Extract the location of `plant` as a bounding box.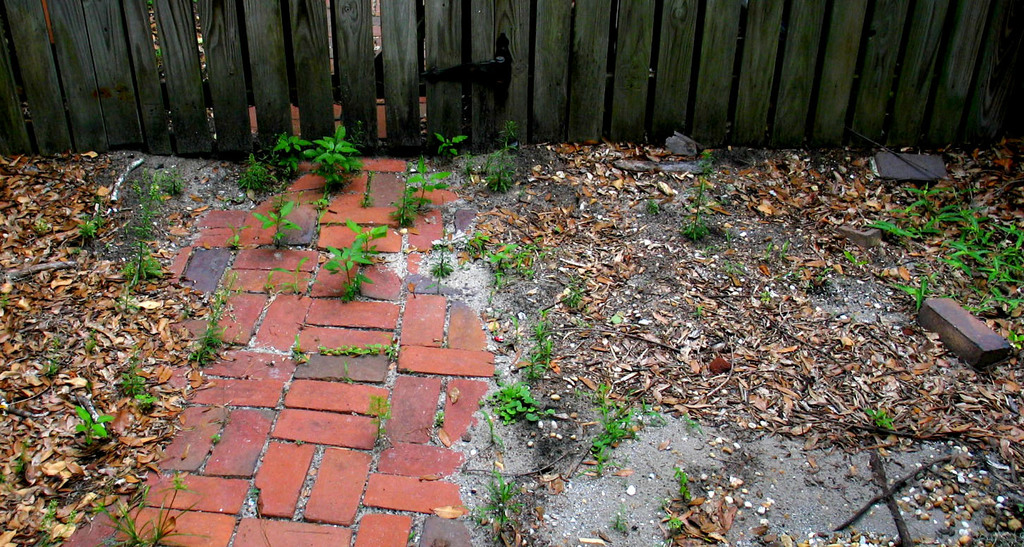
Rect(863, 401, 907, 435).
